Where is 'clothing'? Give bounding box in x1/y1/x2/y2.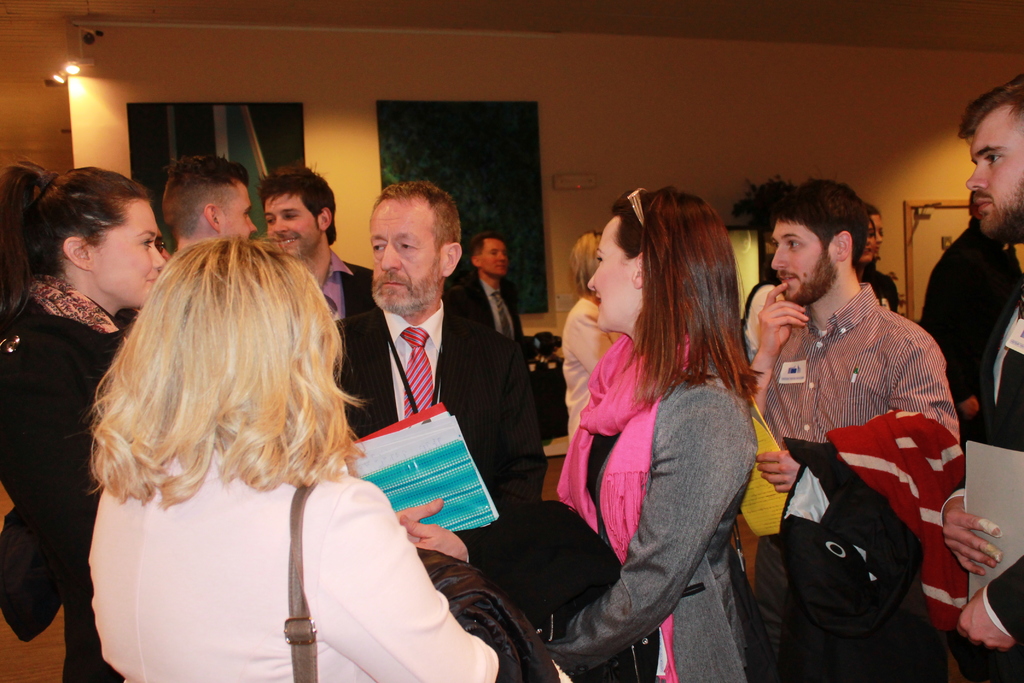
319/255/380/320.
